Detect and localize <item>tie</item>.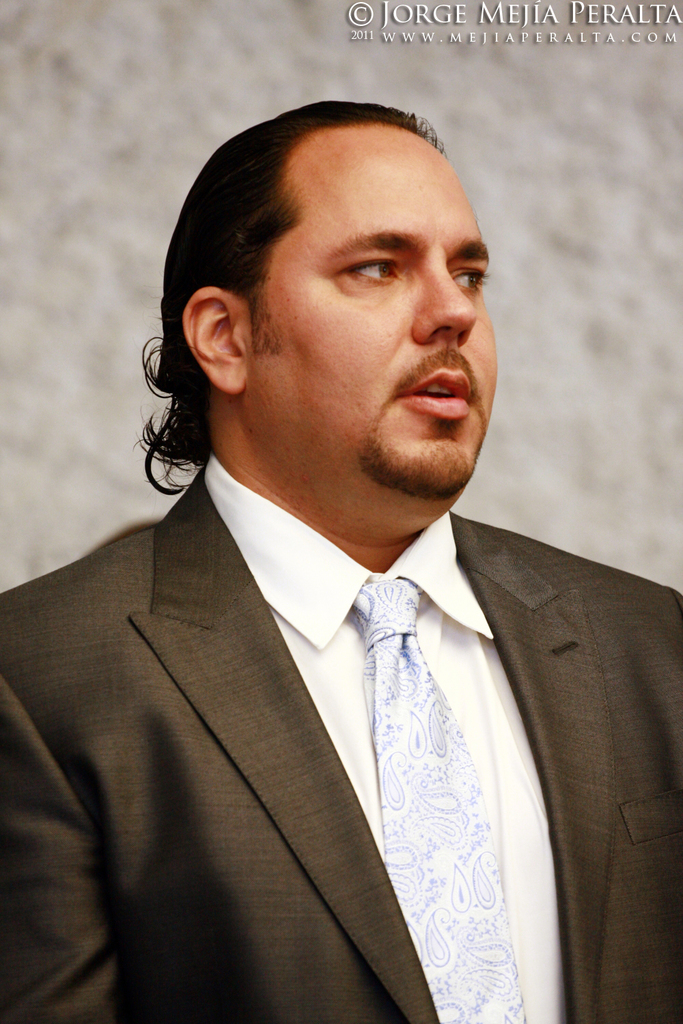
Localized at 351,578,527,1023.
